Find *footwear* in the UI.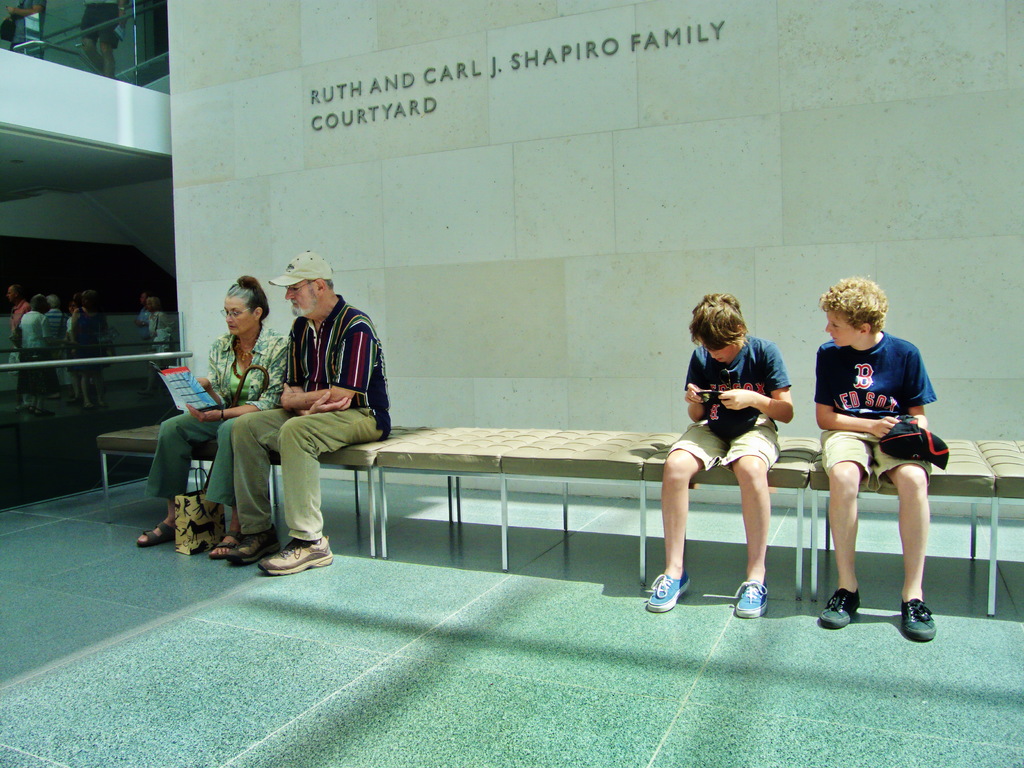
UI element at pyautogui.locateOnScreen(136, 516, 180, 549).
